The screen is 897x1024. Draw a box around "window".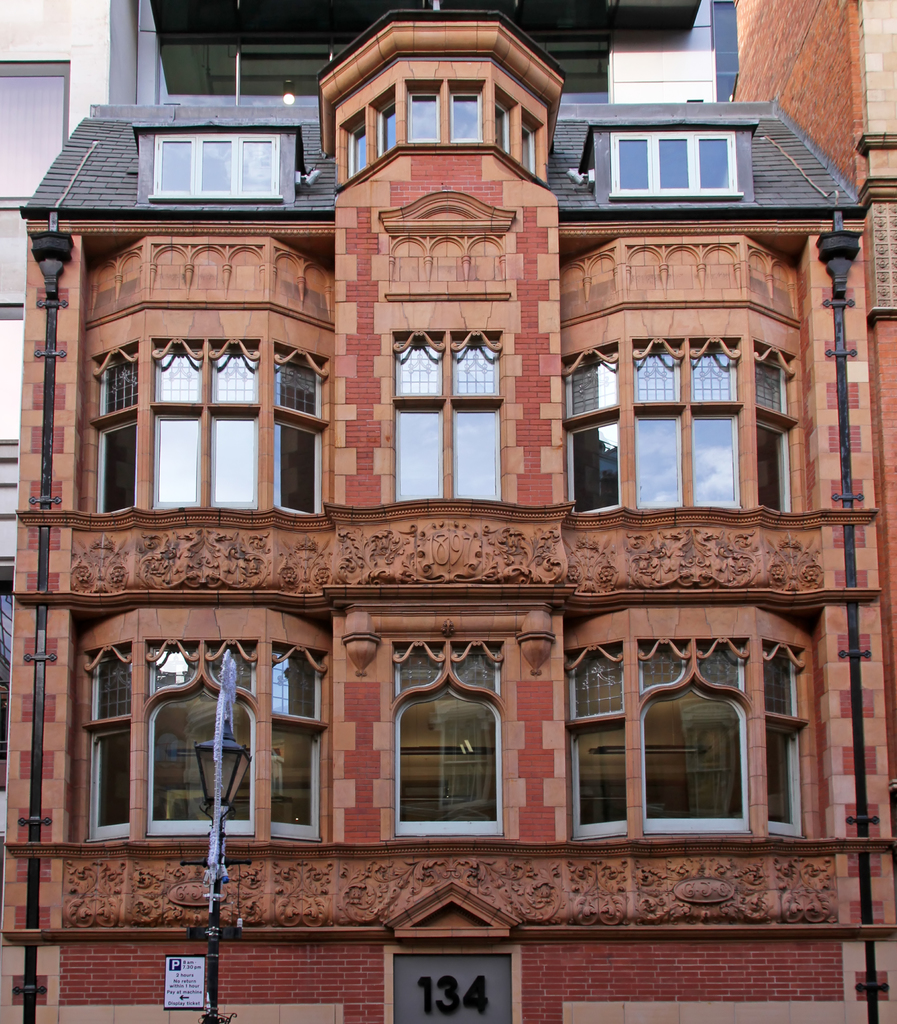
bbox=(144, 642, 200, 700).
